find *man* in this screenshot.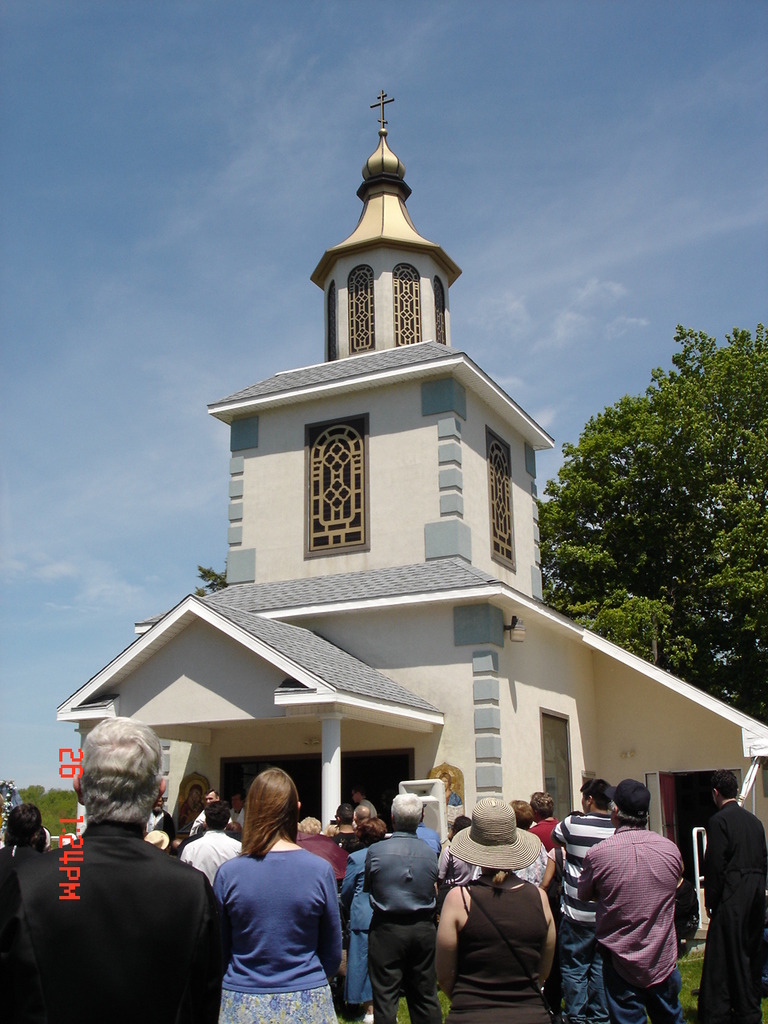
The bounding box for *man* is 557 779 620 1023.
